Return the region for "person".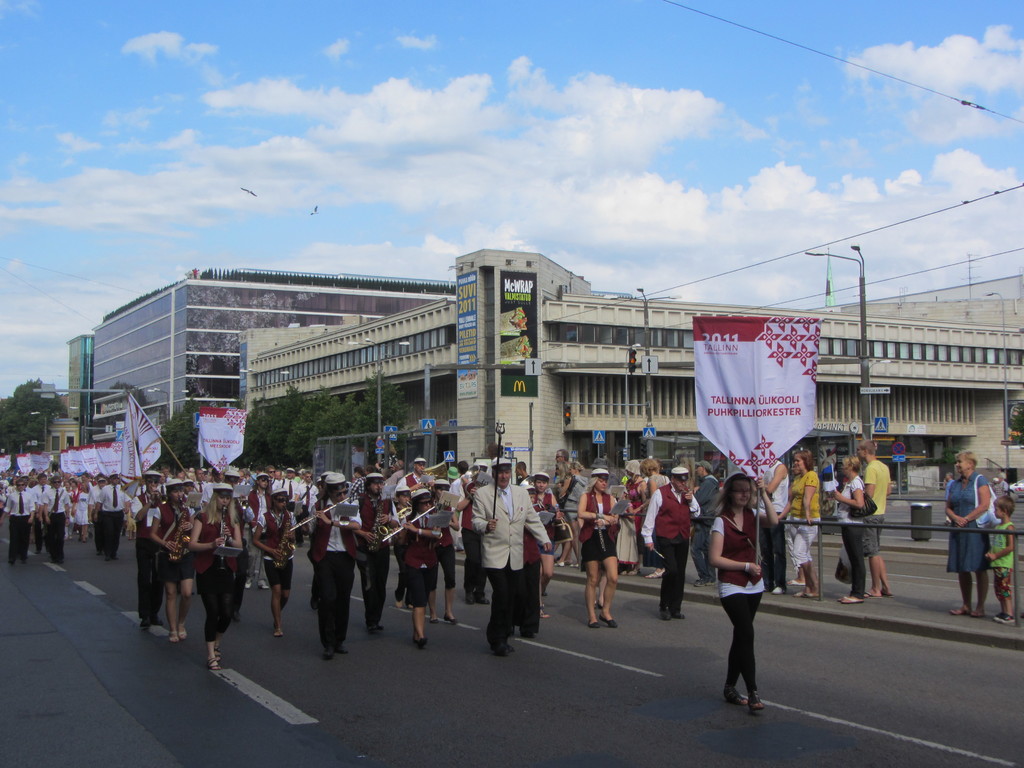
bbox(125, 470, 470, 674).
